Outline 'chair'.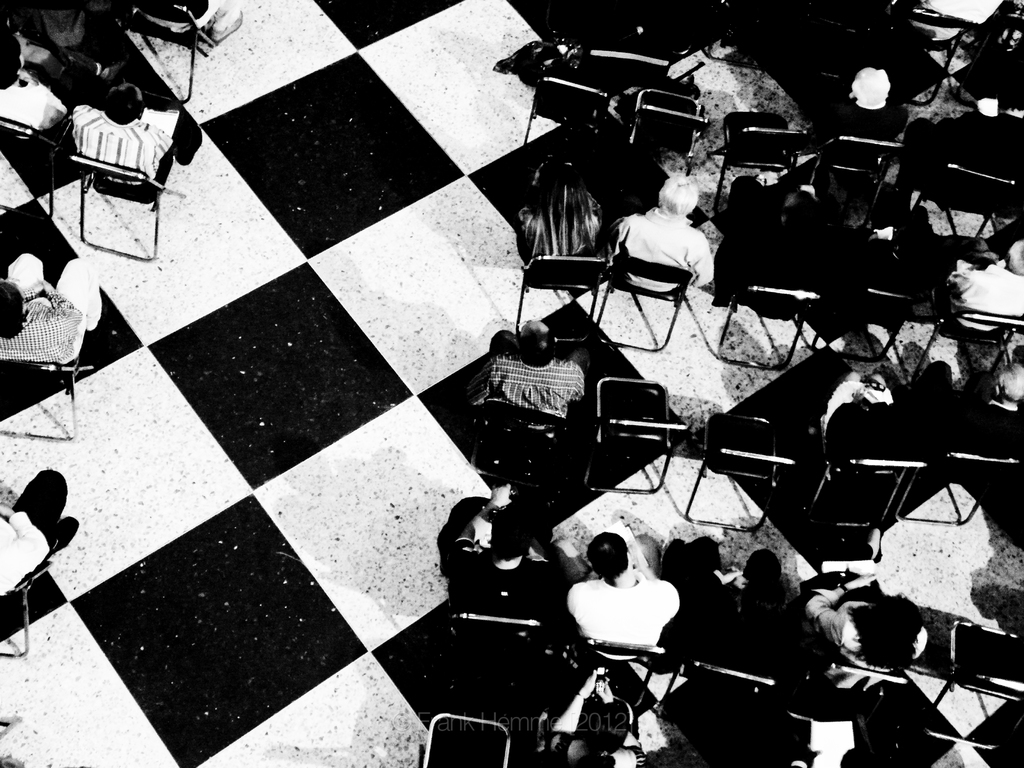
Outline: left=0, top=114, right=75, bottom=221.
